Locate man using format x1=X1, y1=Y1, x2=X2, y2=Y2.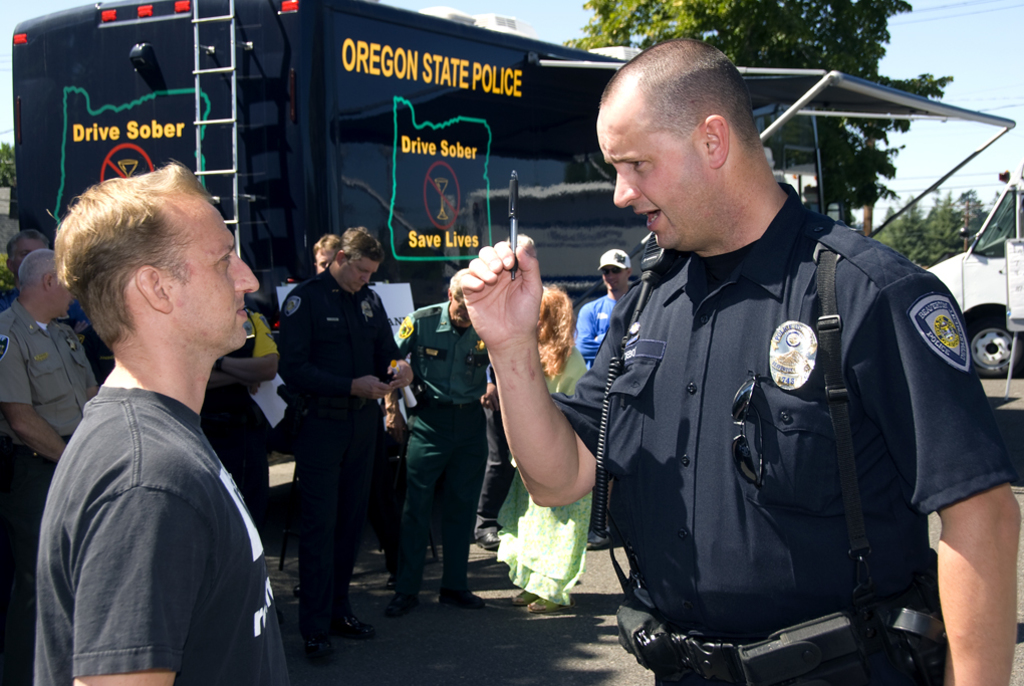
x1=572, y1=247, x2=636, y2=547.
